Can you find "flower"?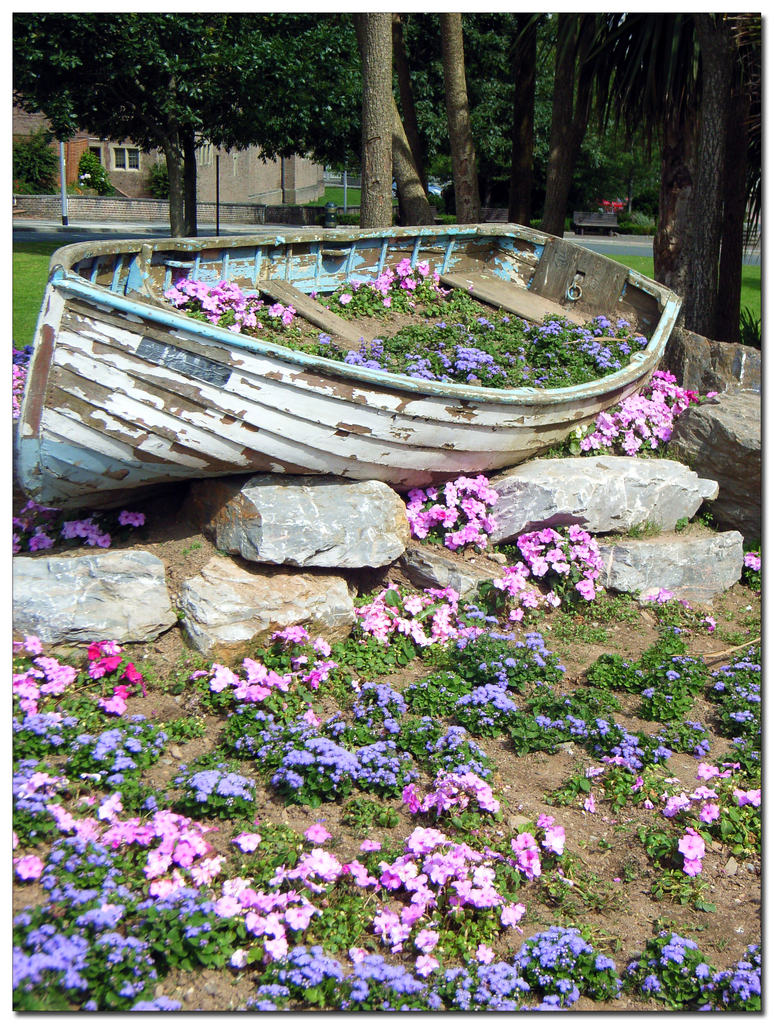
Yes, bounding box: bbox=[118, 509, 145, 524].
